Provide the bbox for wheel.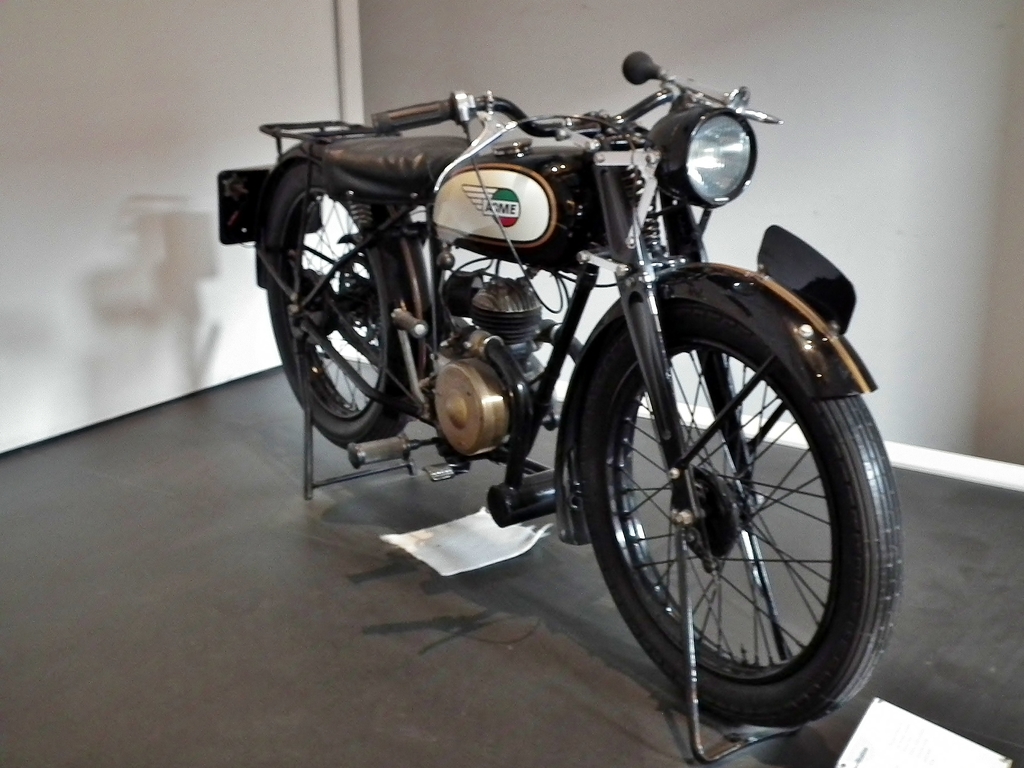
box=[570, 283, 883, 721].
